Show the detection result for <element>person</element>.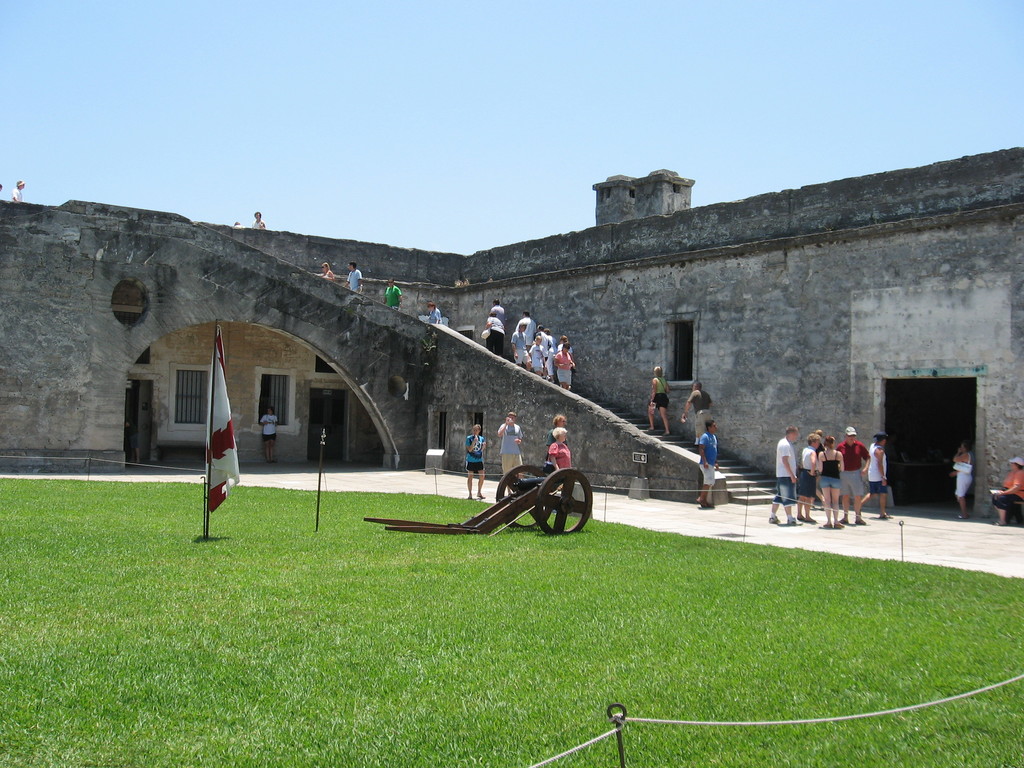
{"x1": 497, "y1": 407, "x2": 525, "y2": 484}.
